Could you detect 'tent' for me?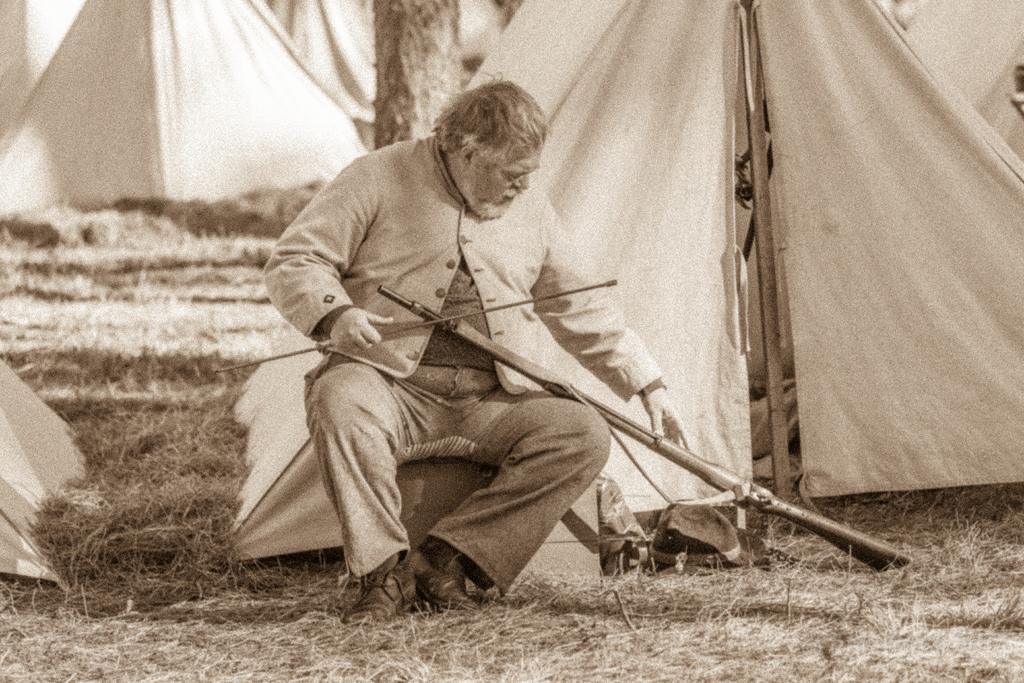
Detection result: box(452, 0, 1023, 516).
